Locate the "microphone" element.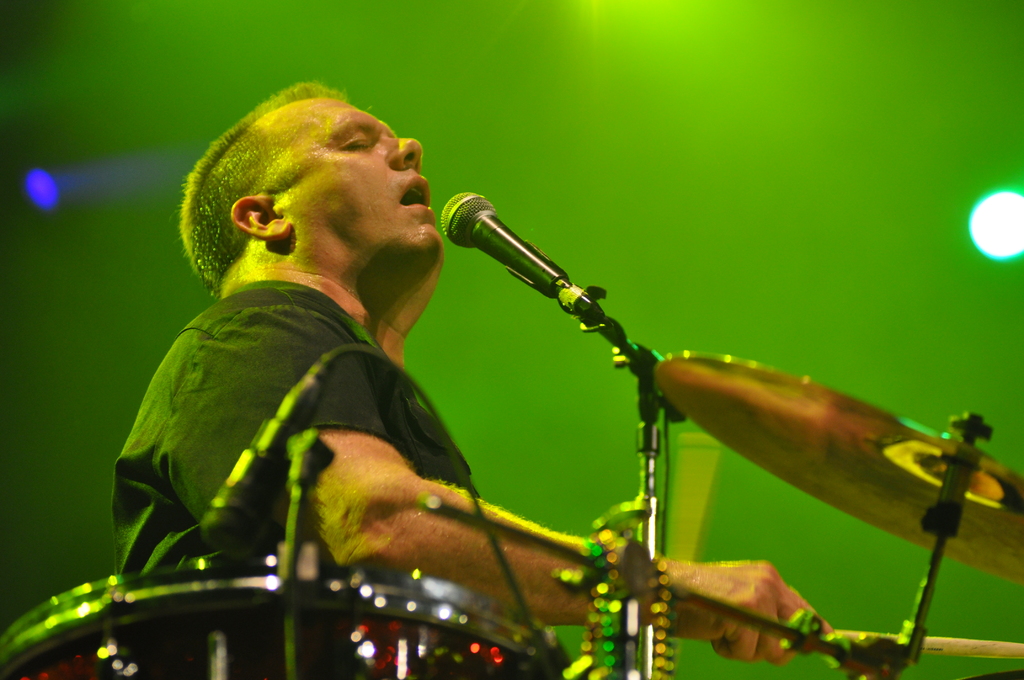
Element bbox: left=431, top=181, right=618, bottom=337.
